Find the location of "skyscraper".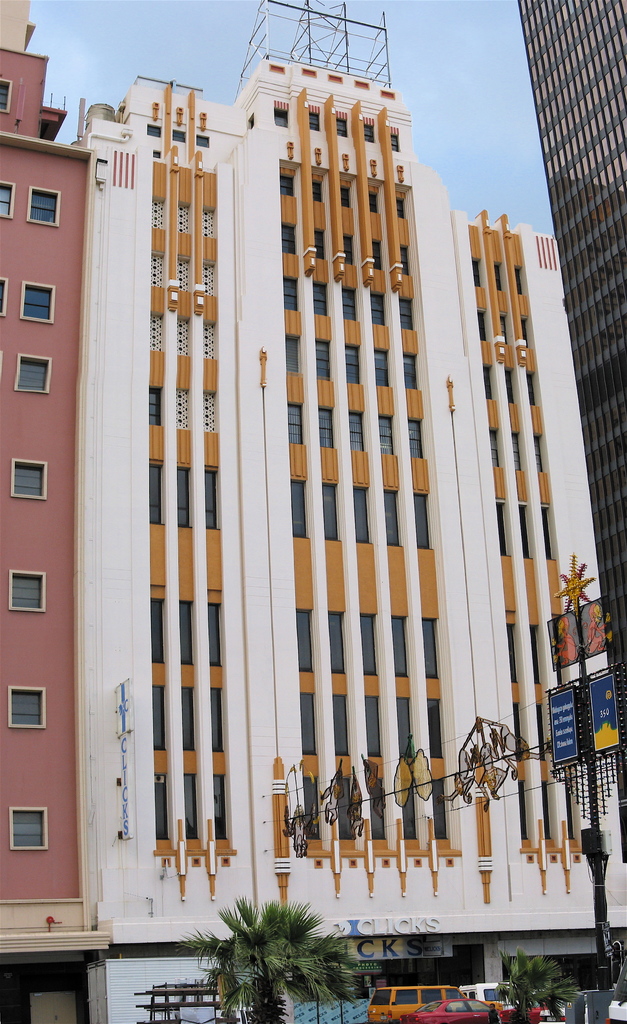
Location: bbox(3, 34, 626, 1023).
